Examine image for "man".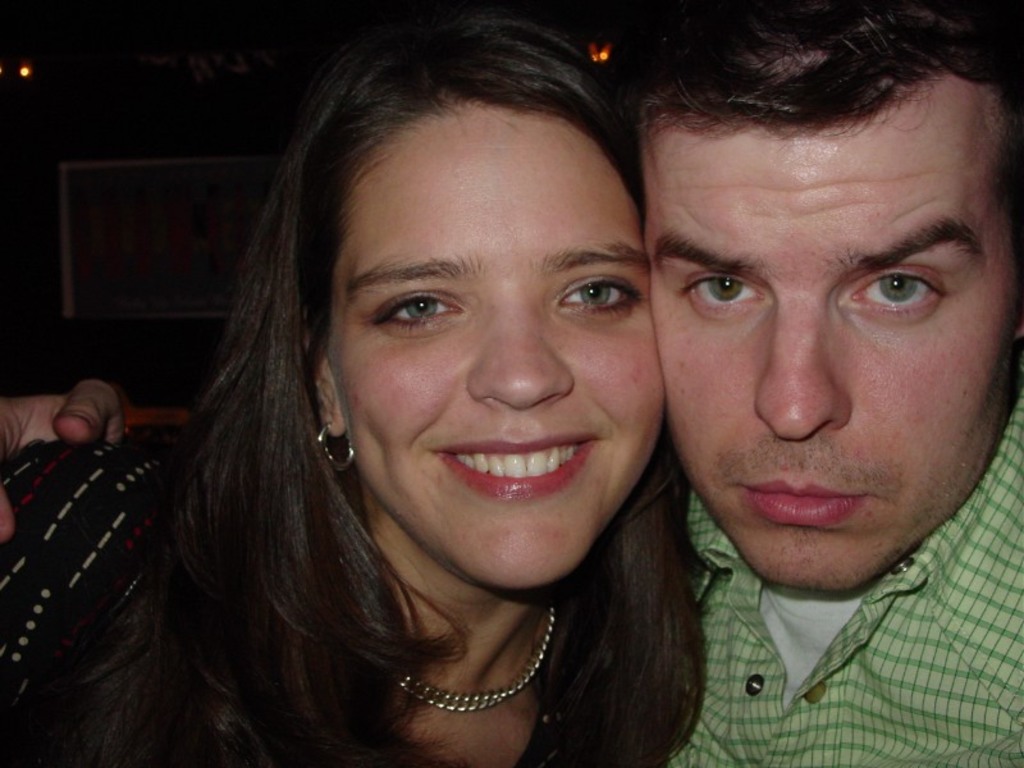
Examination result: {"x1": 660, "y1": 372, "x2": 1023, "y2": 767}.
